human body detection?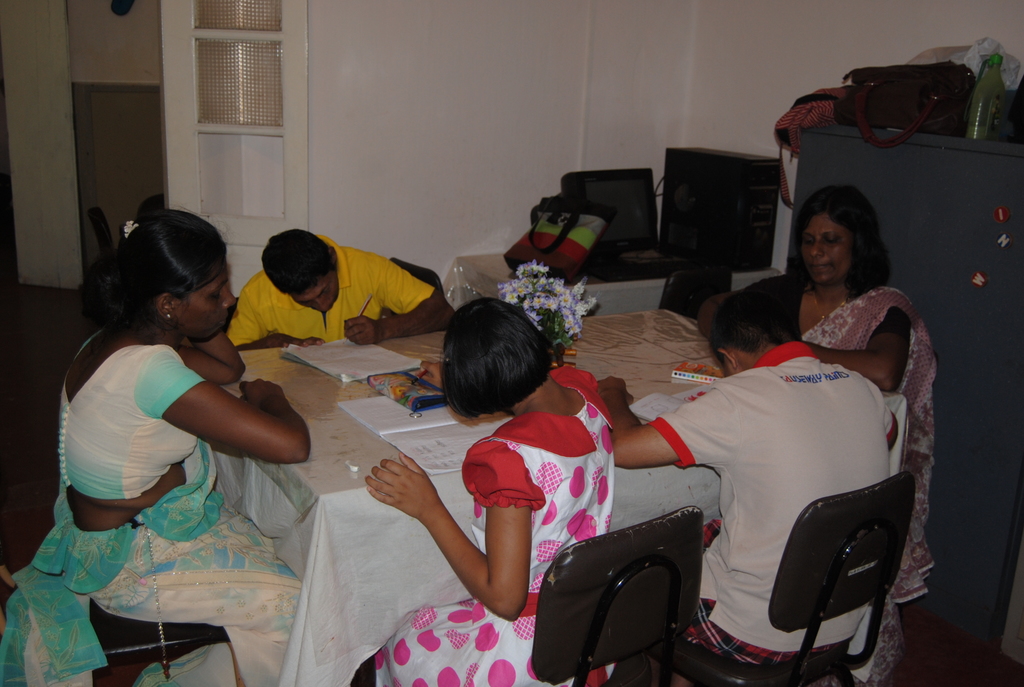
720:267:941:686
